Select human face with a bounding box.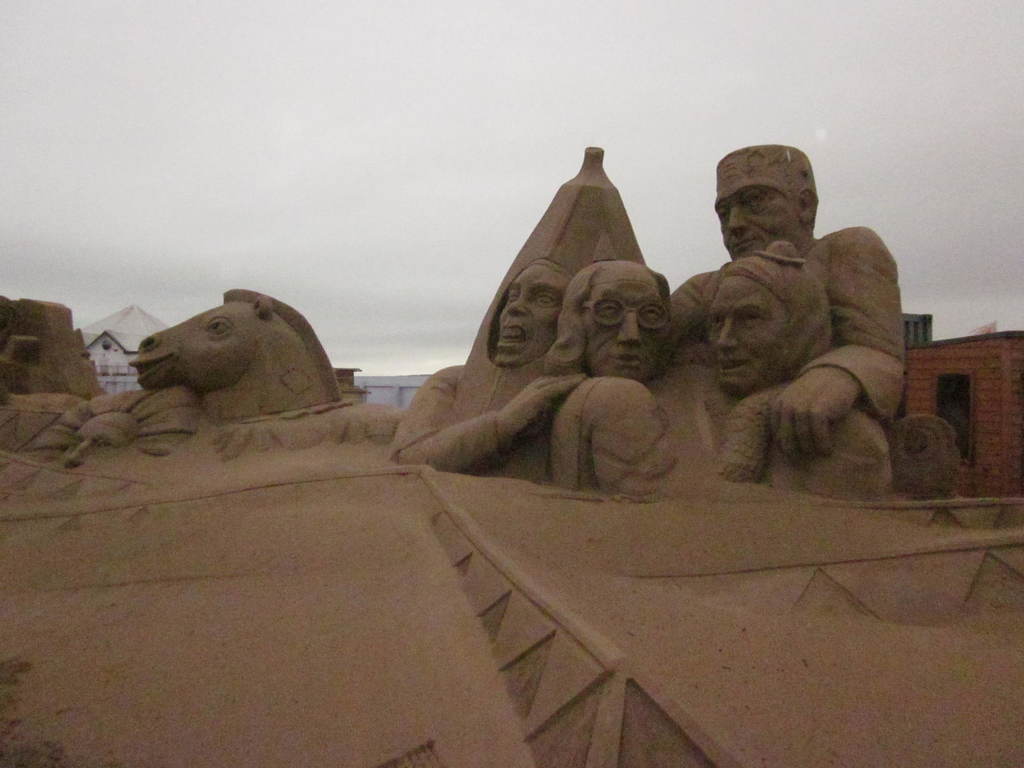
<region>708, 275, 787, 390</region>.
